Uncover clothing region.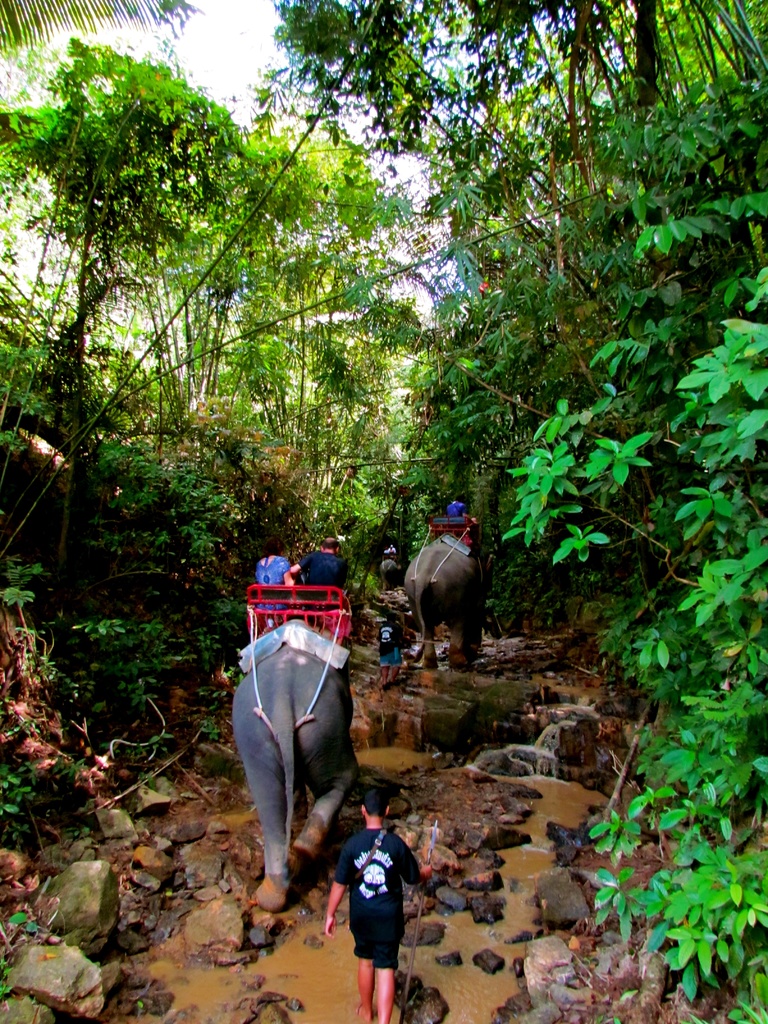
Uncovered: rect(448, 495, 467, 522).
